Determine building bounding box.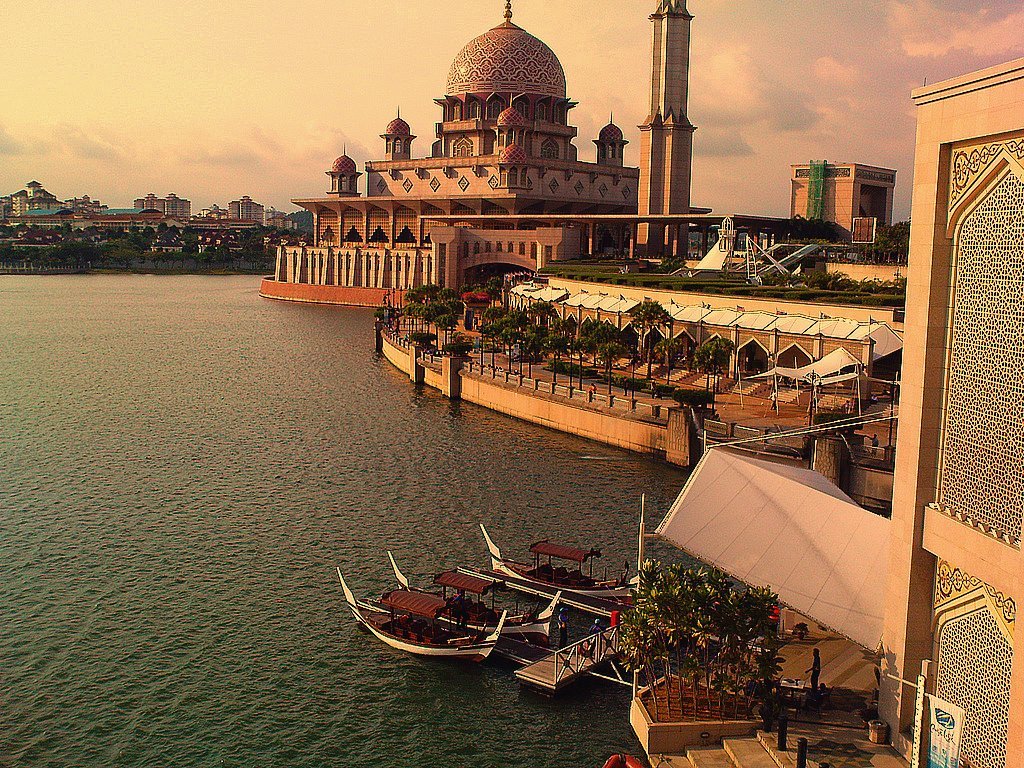
Determined: left=788, top=160, right=893, bottom=247.
